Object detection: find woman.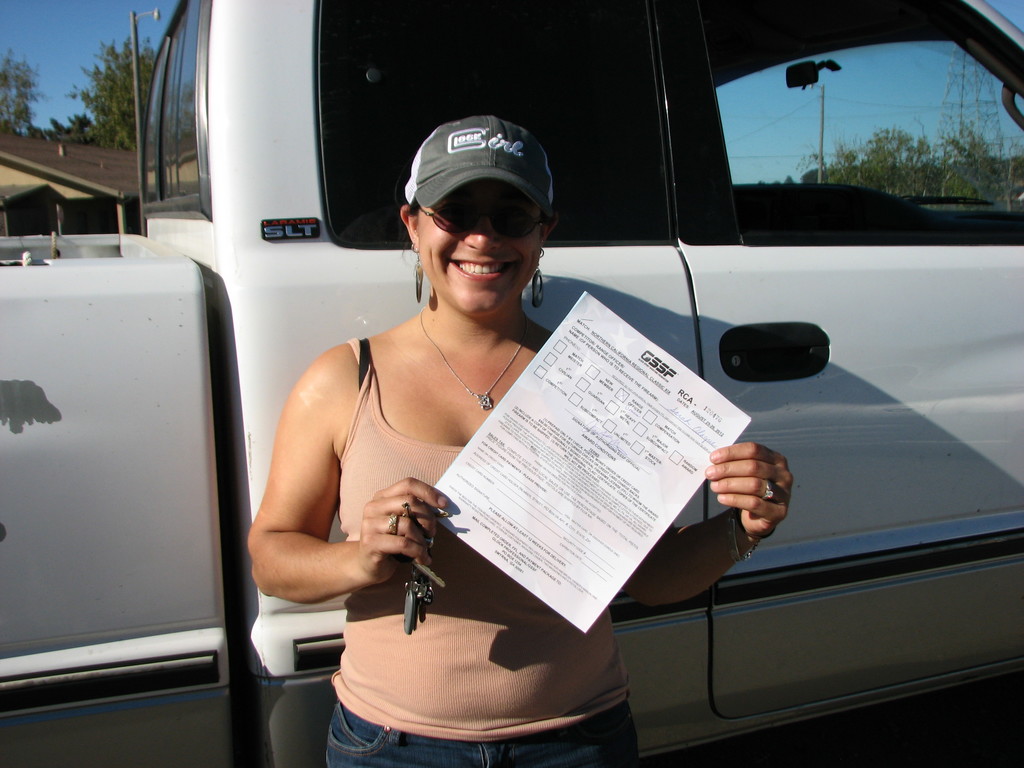
x1=271, y1=136, x2=780, y2=756.
